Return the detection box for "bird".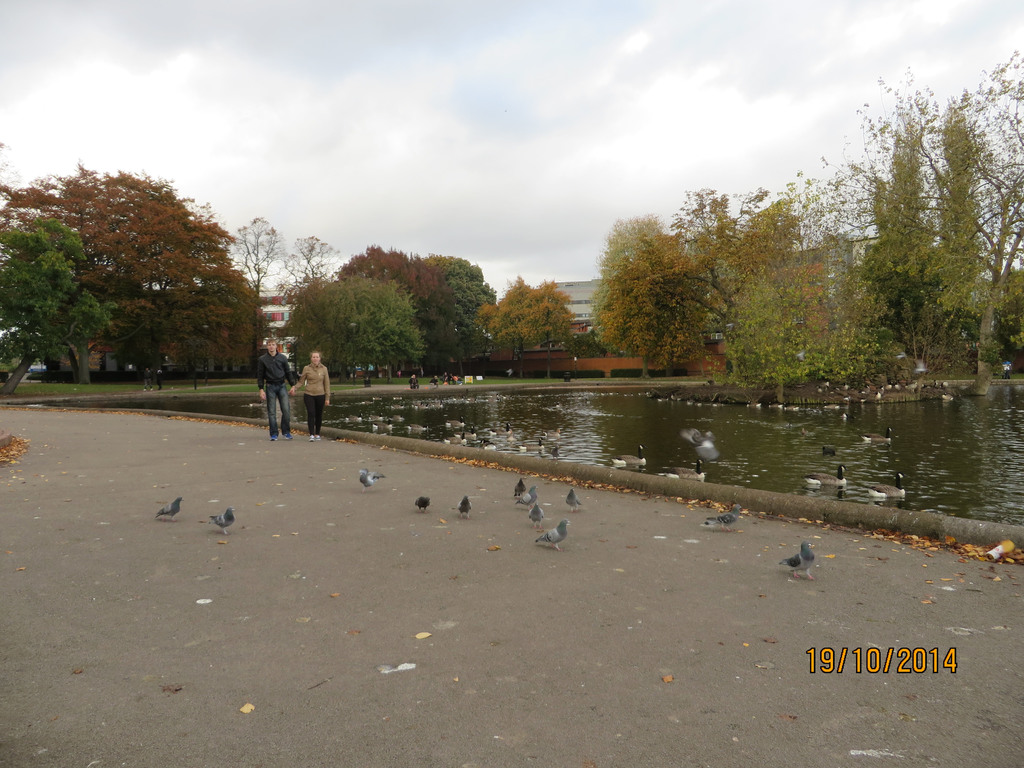
left=413, top=496, right=432, bottom=515.
